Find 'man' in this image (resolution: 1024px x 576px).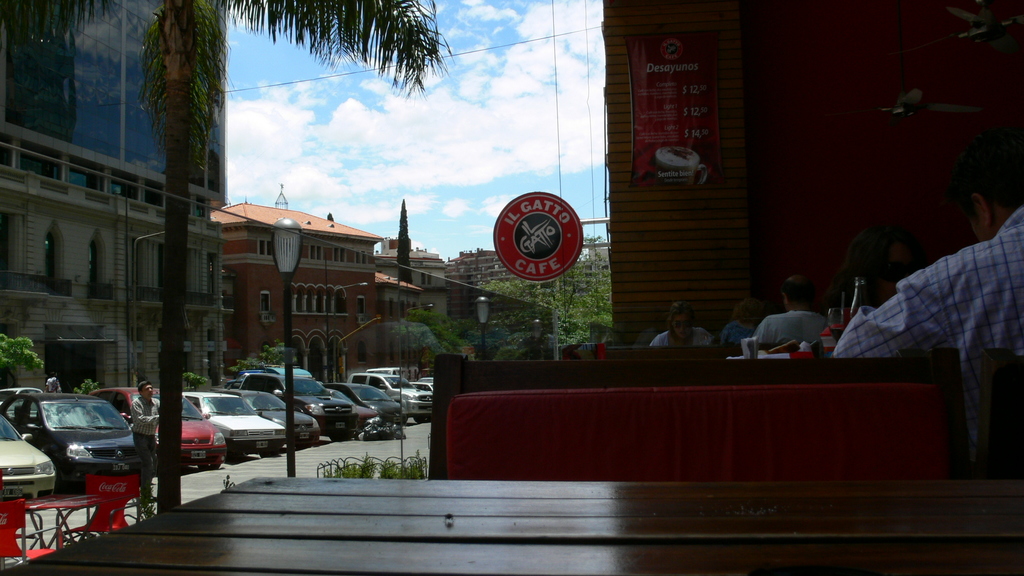
x1=842, y1=132, x2=1023, y2=444.
